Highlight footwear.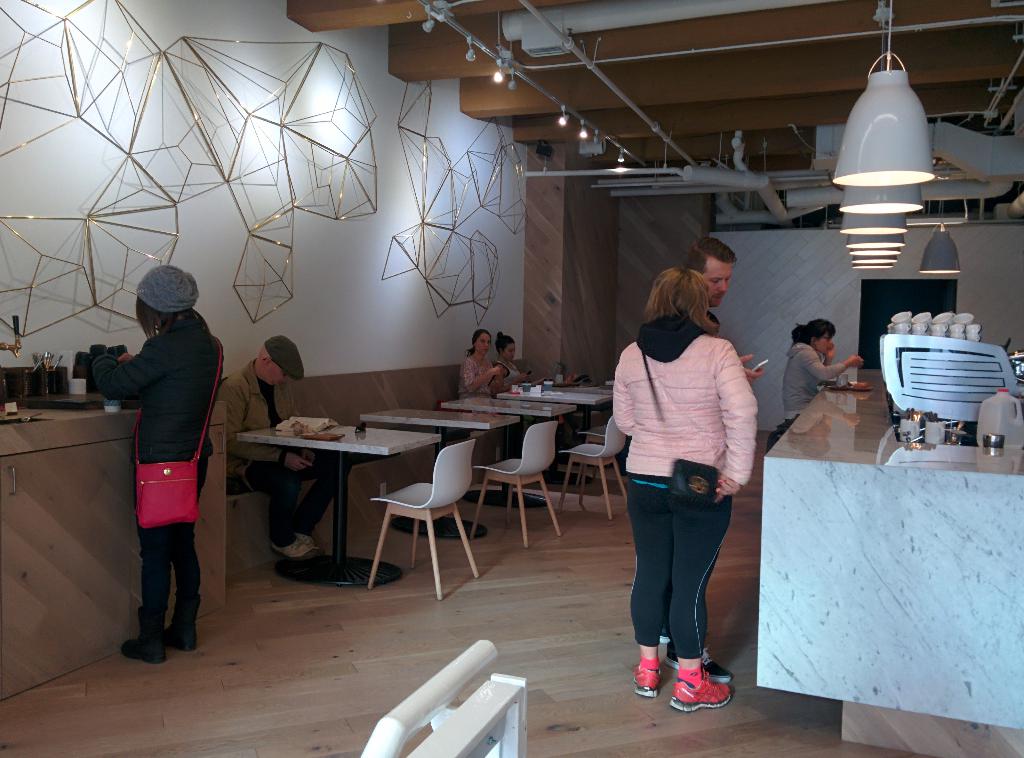
Highlighted region: 169:595:200:652.
